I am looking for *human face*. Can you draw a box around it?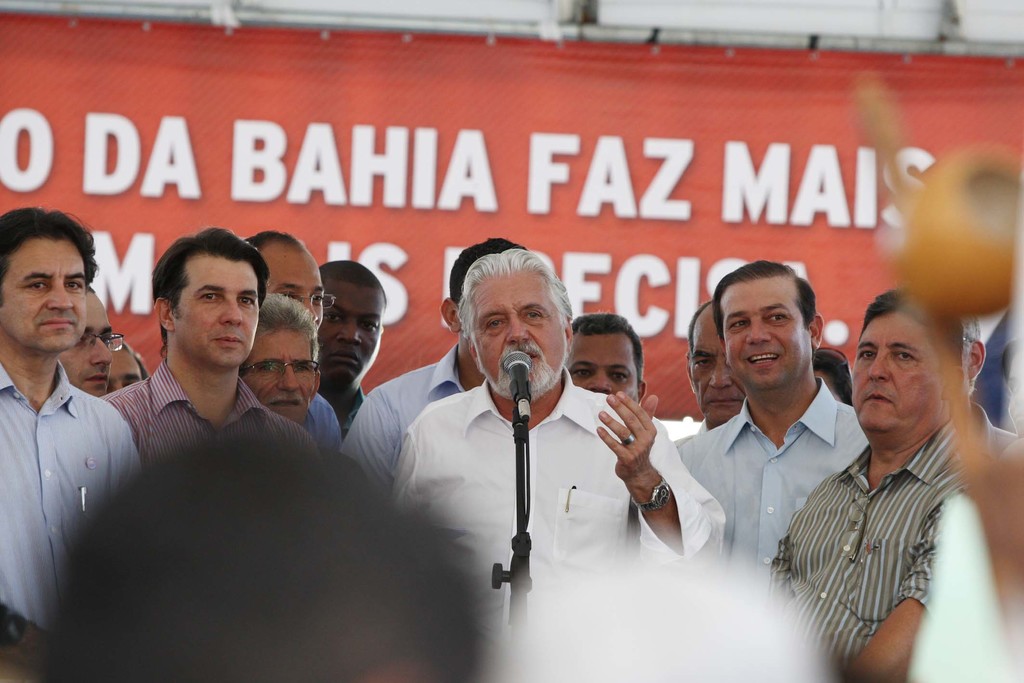
Sure, the bounding box is [left=6, top=239, right=88, bottom=355].
